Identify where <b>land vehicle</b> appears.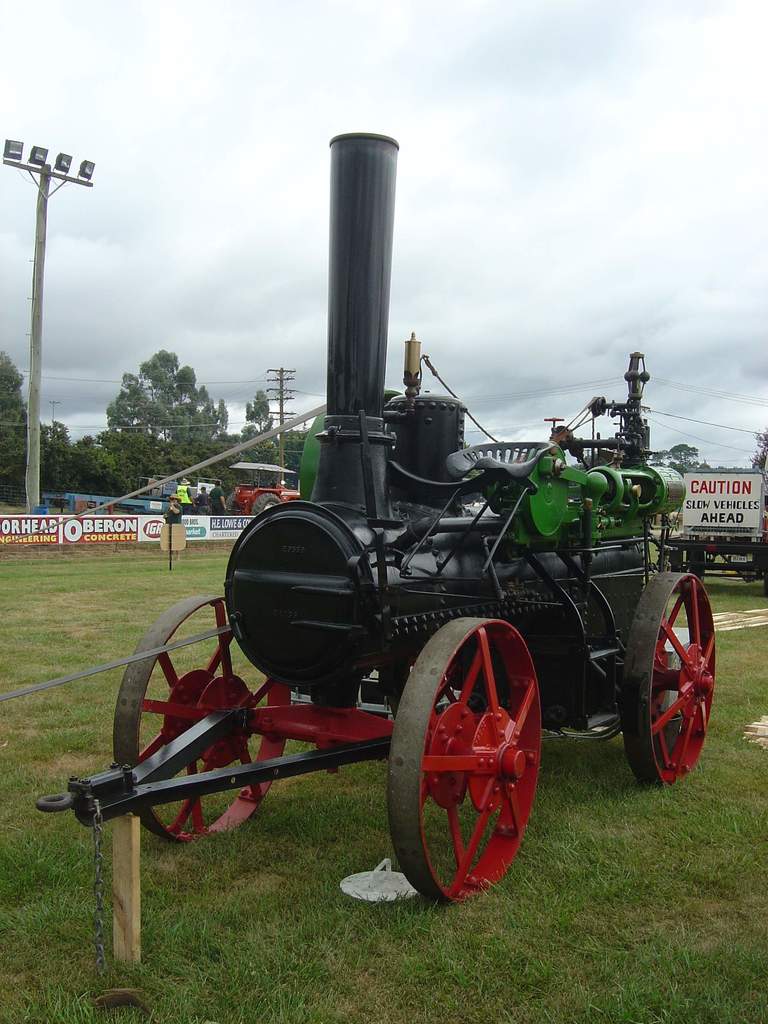
Appears at Rect(158, 316, 742, 863).
